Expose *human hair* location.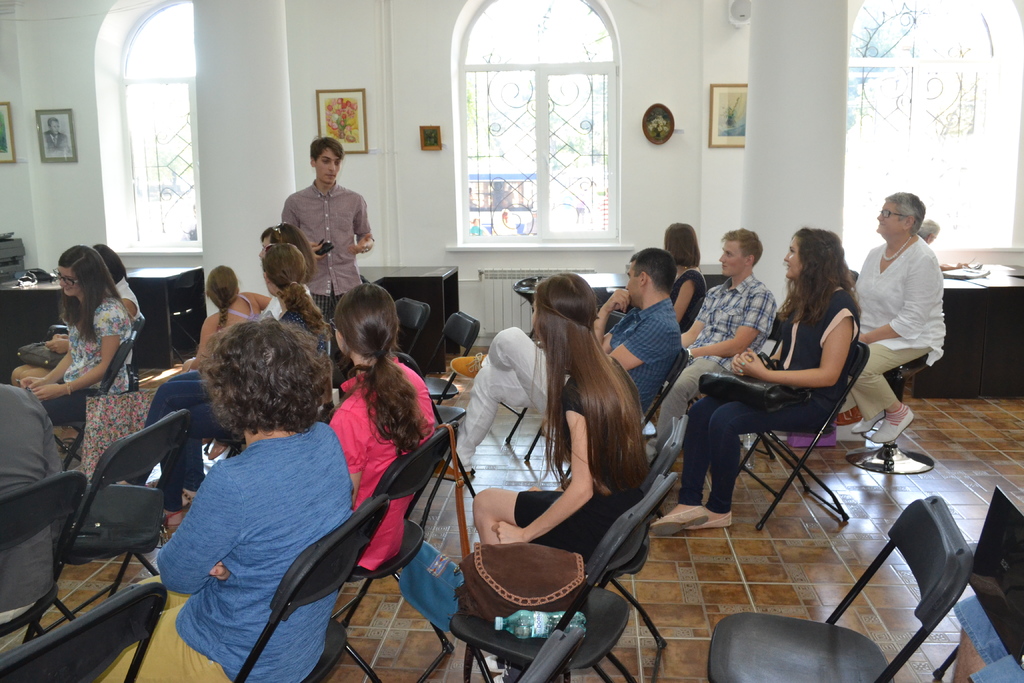
Exposed at [x1=883, y1=190, x2=925, y2=239].
